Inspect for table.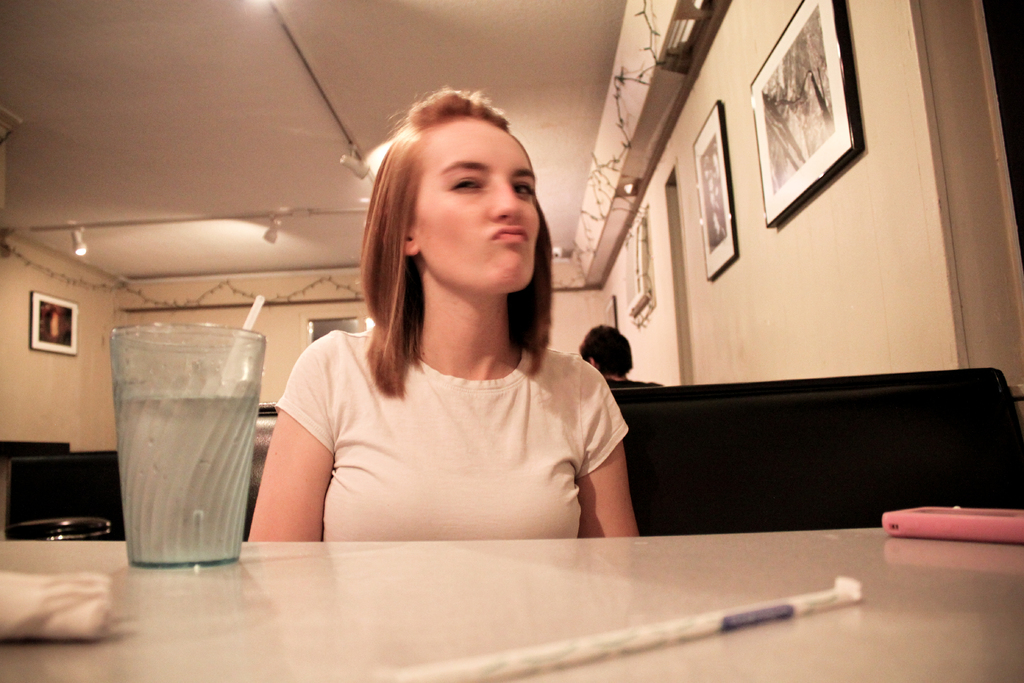
Inspection: detection(0, 499, 985, 668).
